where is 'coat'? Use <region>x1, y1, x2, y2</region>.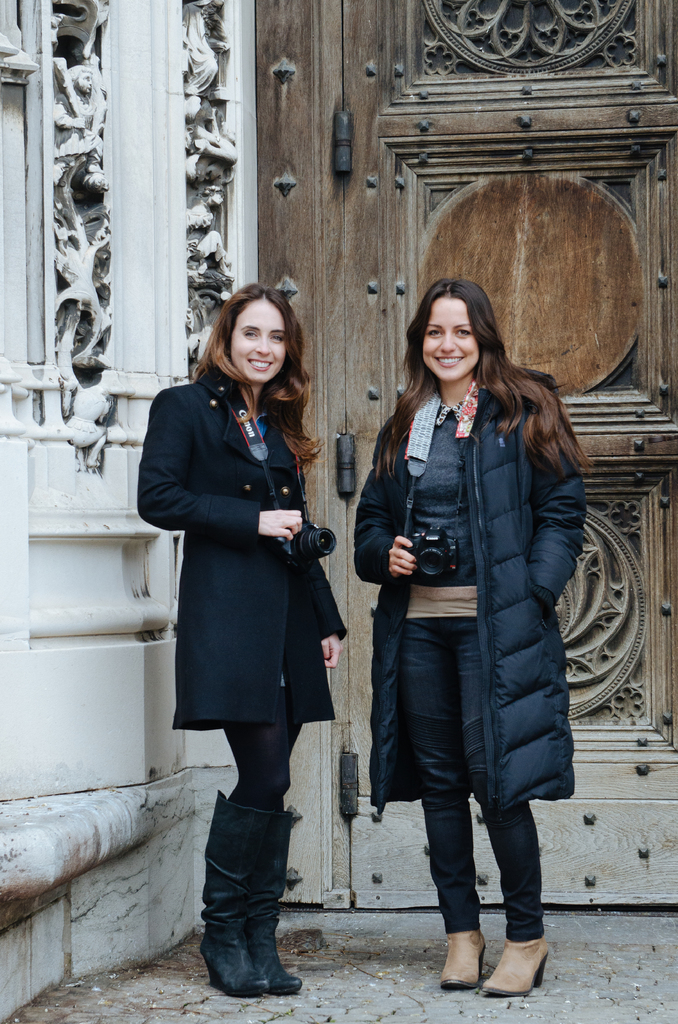
<region>134, 366, 347, 728</region>.
